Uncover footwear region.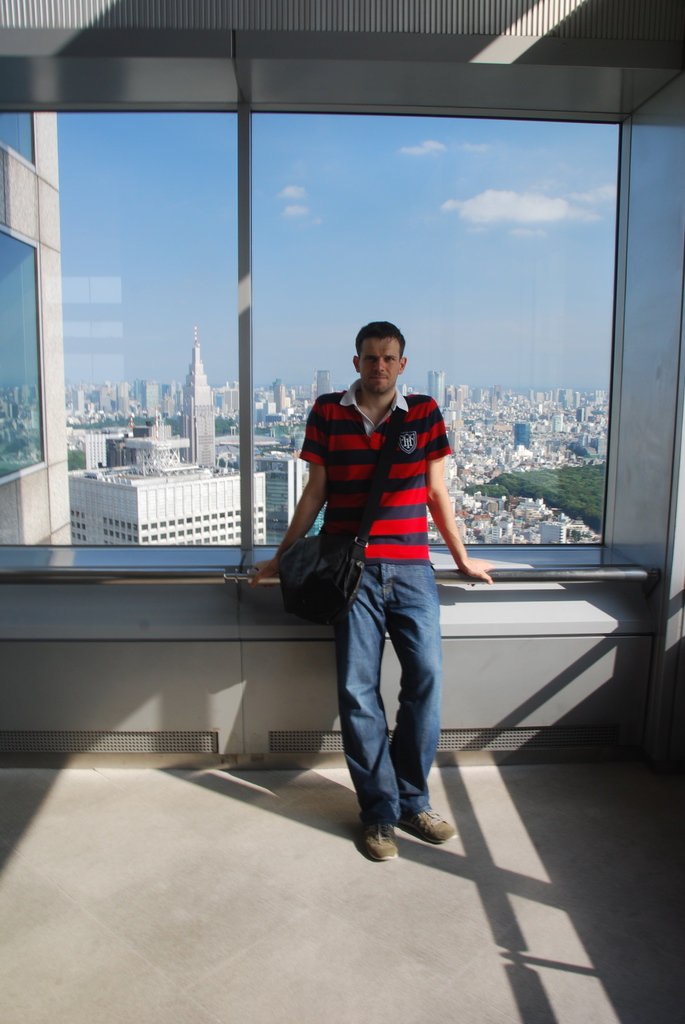
Uncovered: (x1=365, y1=829, x2=397, y2=860).
